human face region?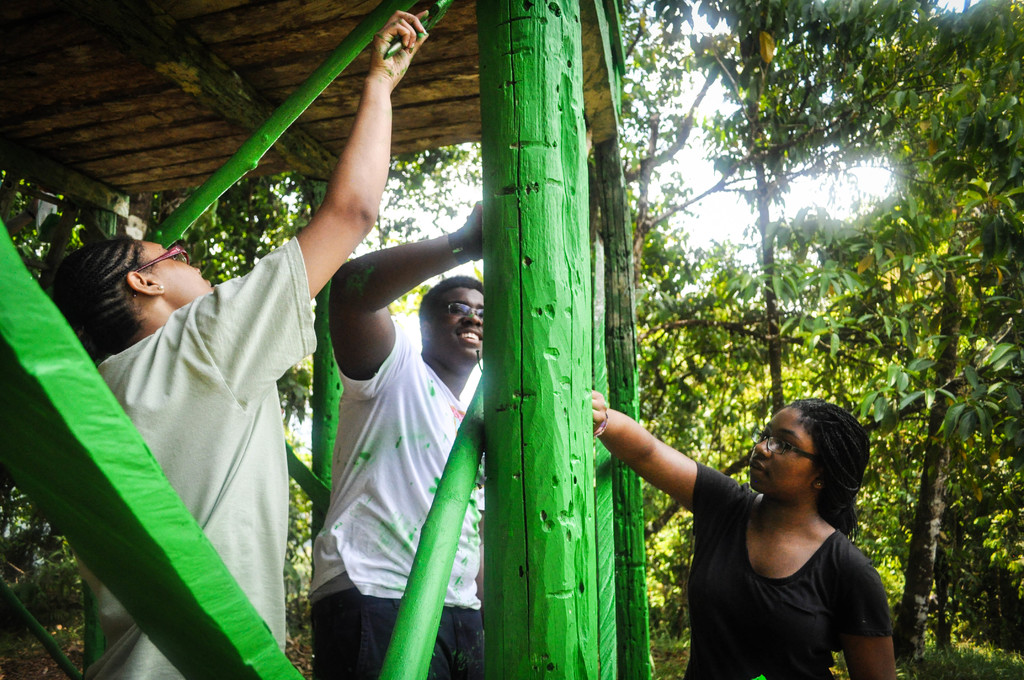
438:291:483:363
